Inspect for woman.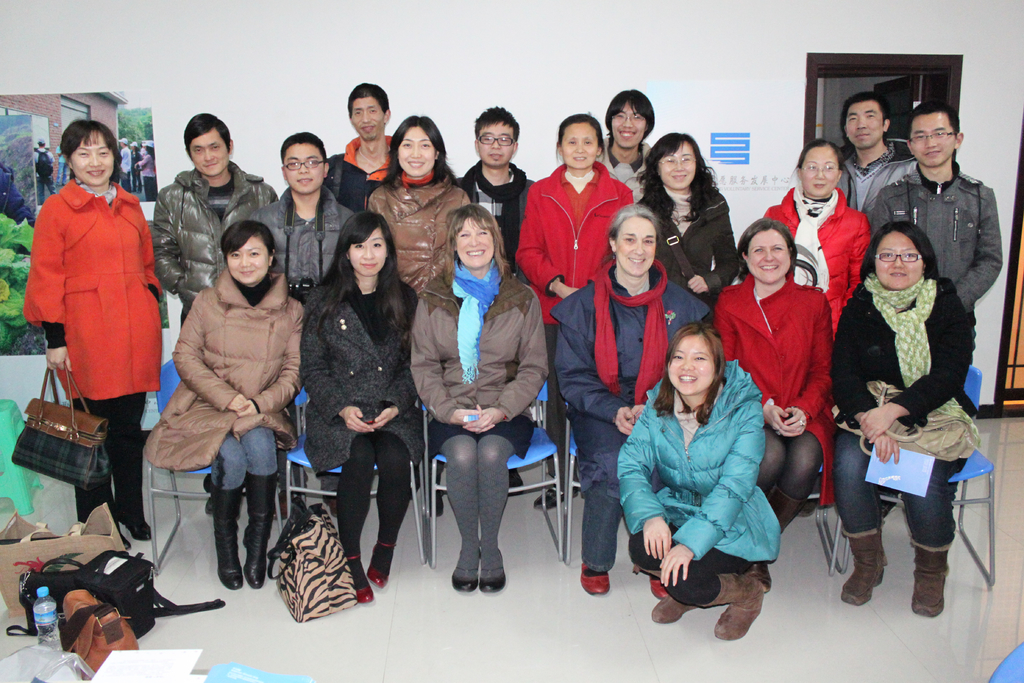
Inspection: bbox=(295, 213, 425, 600).
